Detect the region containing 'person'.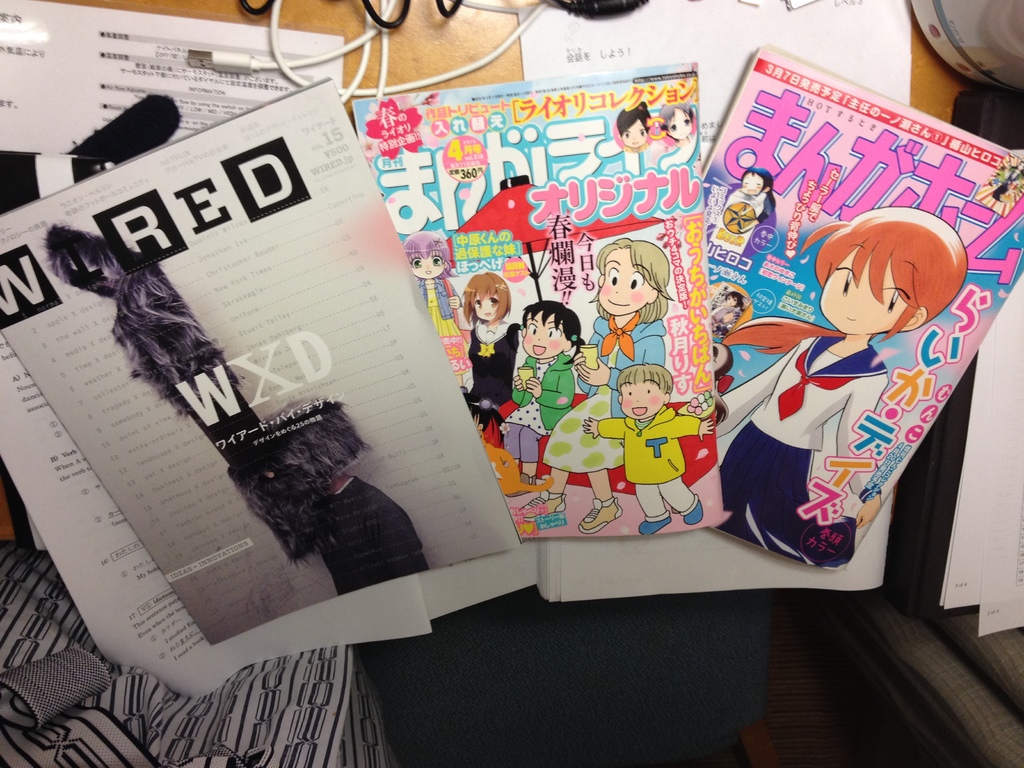
l=459, t=271, r=518, b=419.
